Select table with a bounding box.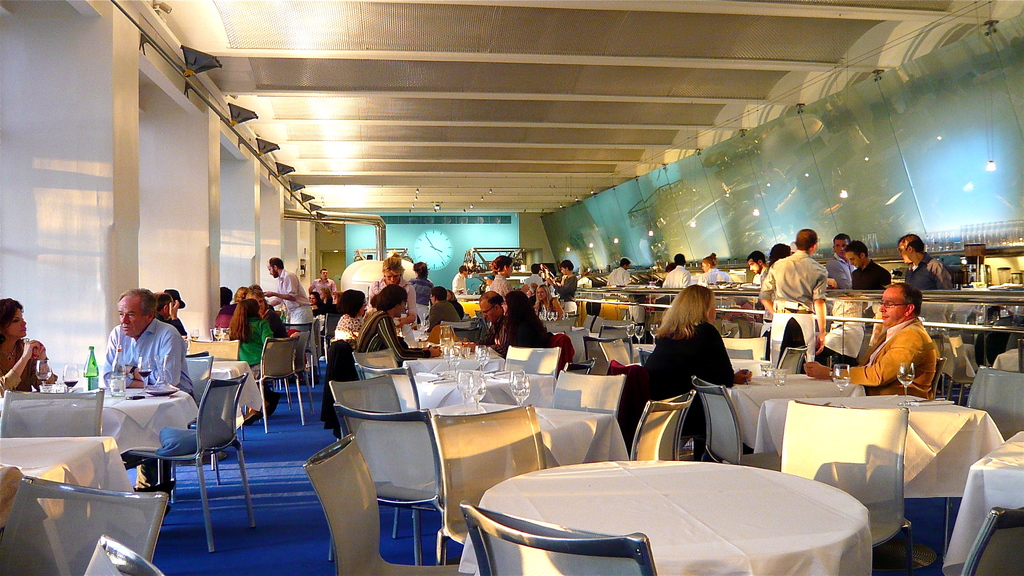
{"left": 188, "top": 352, "right": 266, "bottom": 431}.
